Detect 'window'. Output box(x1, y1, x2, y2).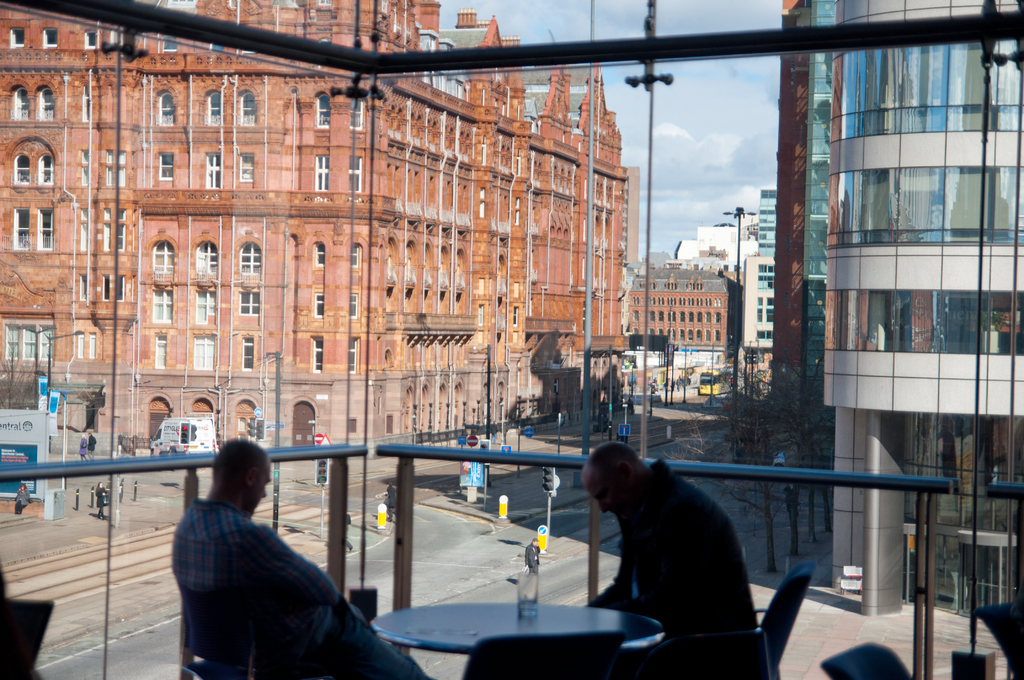
box(315, 156, 325, 187).
